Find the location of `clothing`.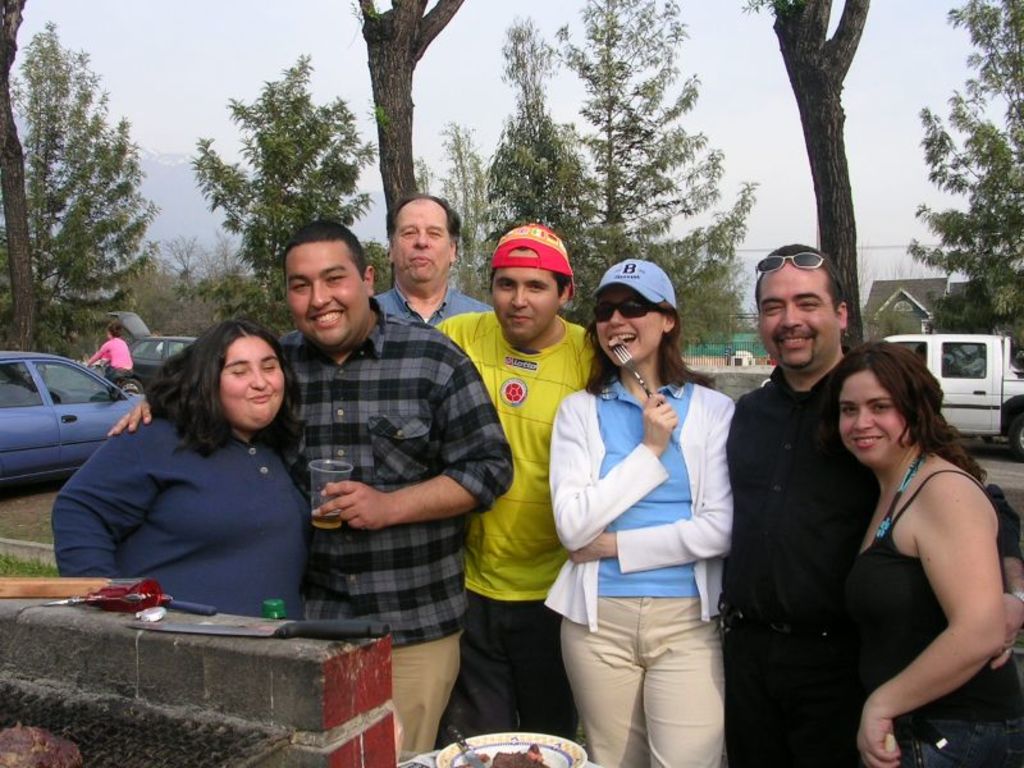
Location: 557 370 733 767.
